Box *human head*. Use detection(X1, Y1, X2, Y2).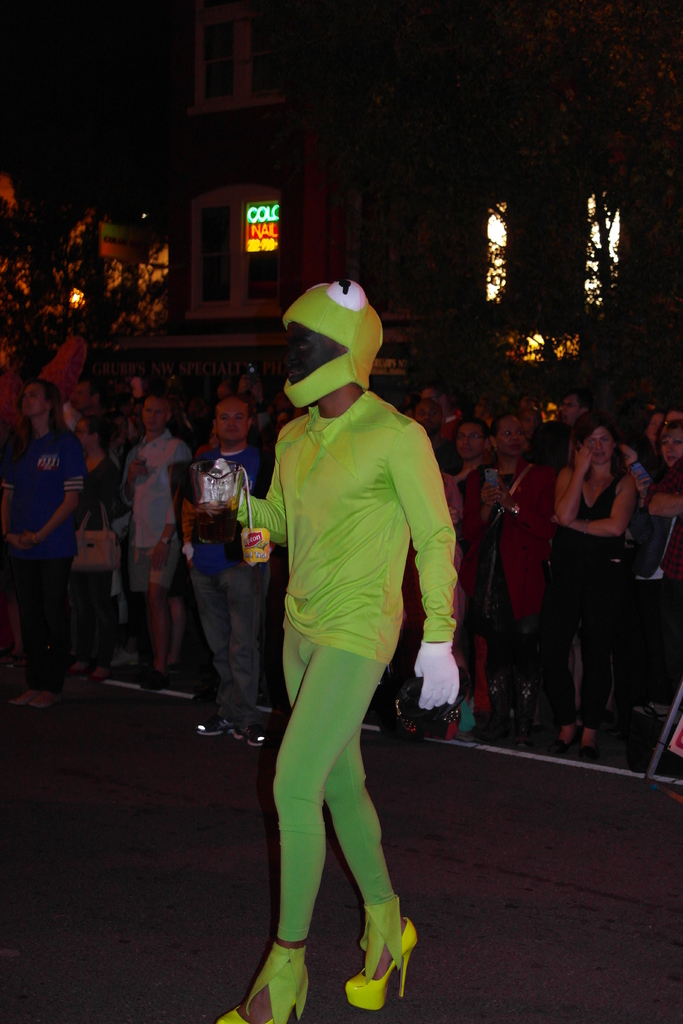
detection(69, 410, 99, 456).
